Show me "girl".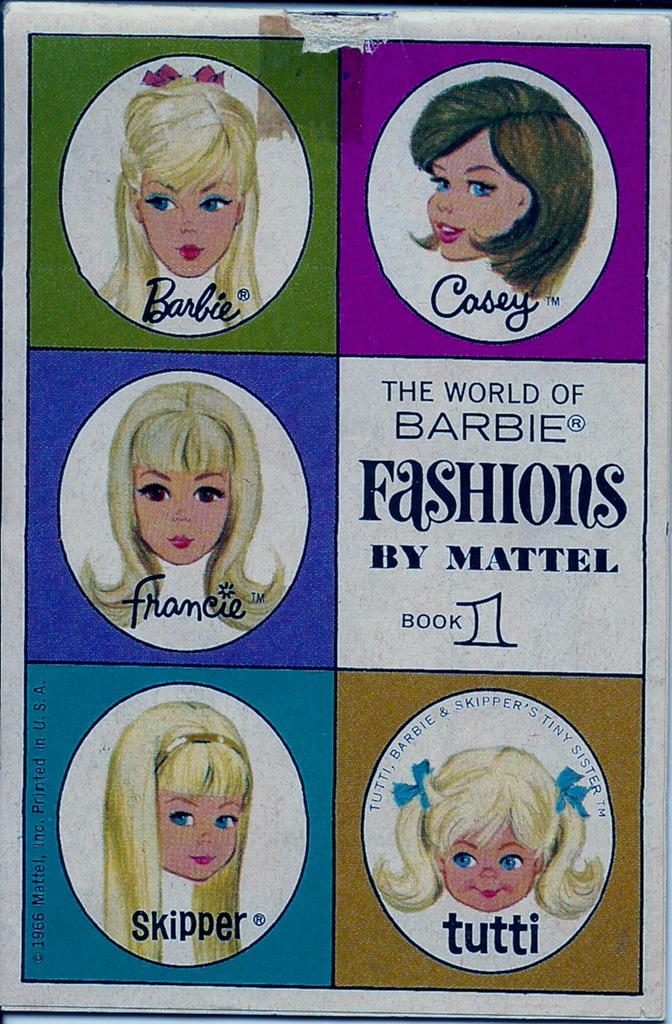
"girl" is here: 97/62/263/338.
